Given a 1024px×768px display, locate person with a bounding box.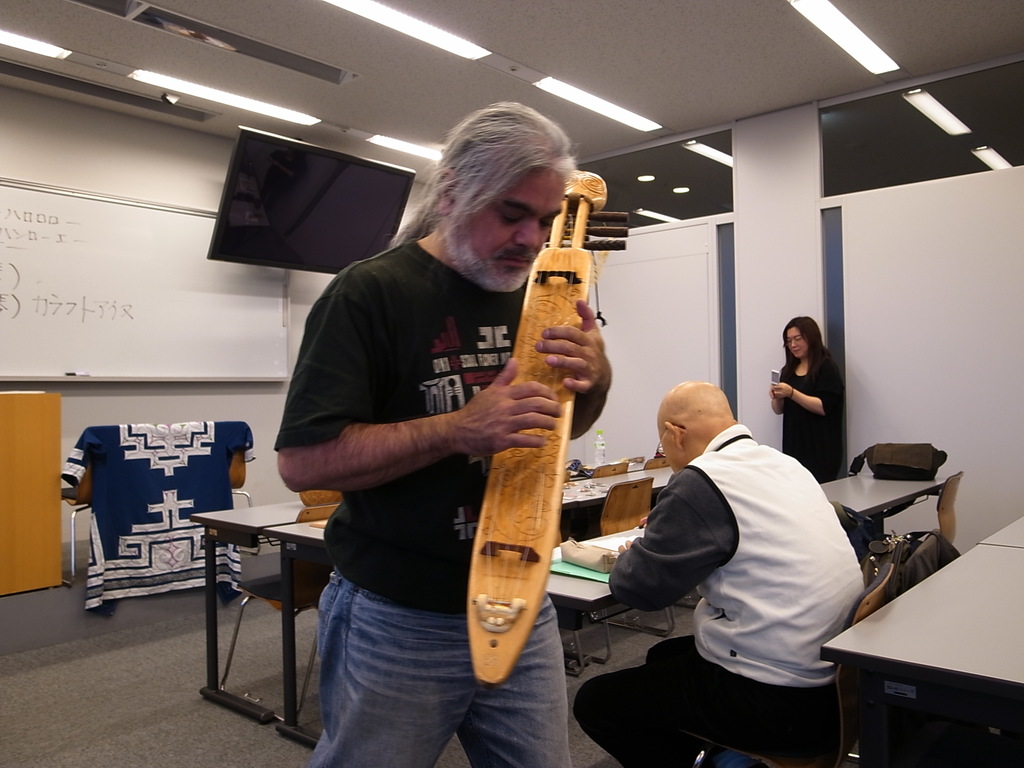
Located: region(770, 317, 844, 483).
